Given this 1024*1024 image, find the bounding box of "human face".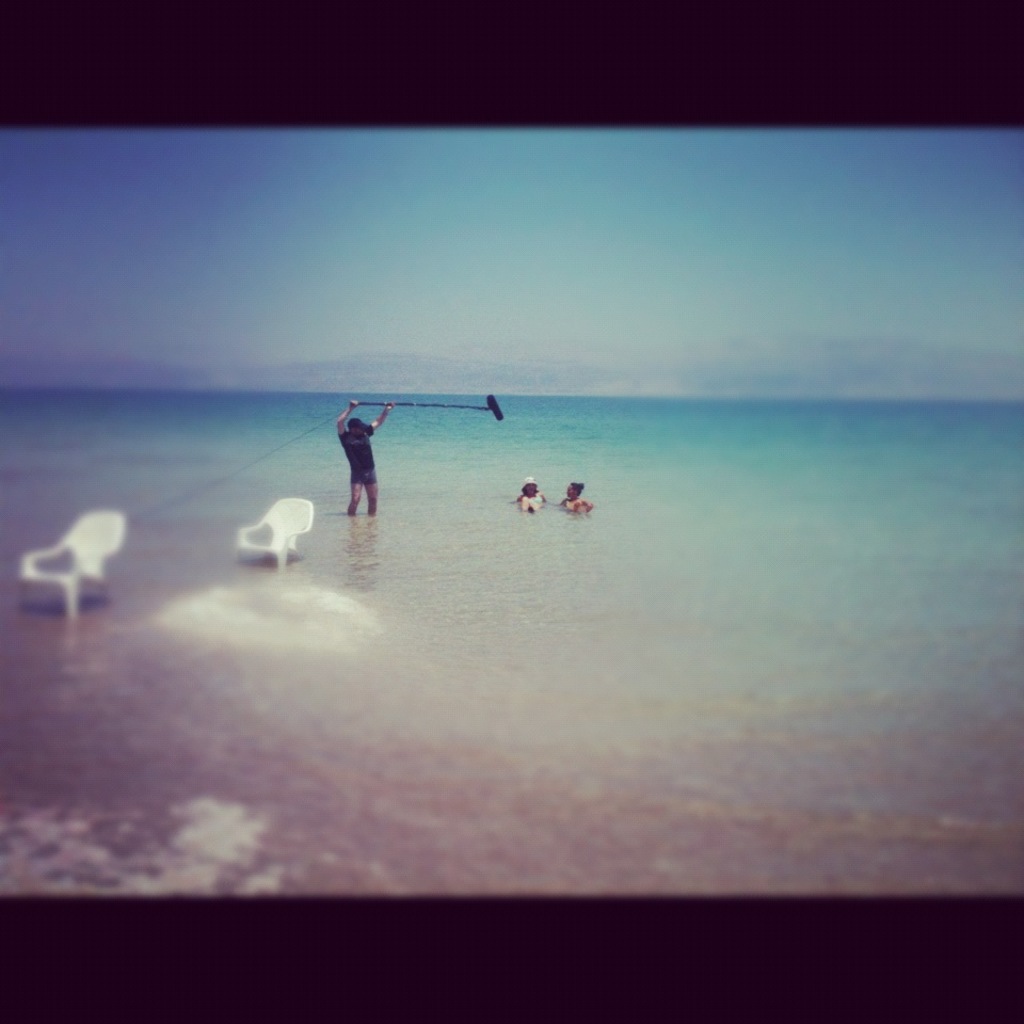
354:423:357:432.
